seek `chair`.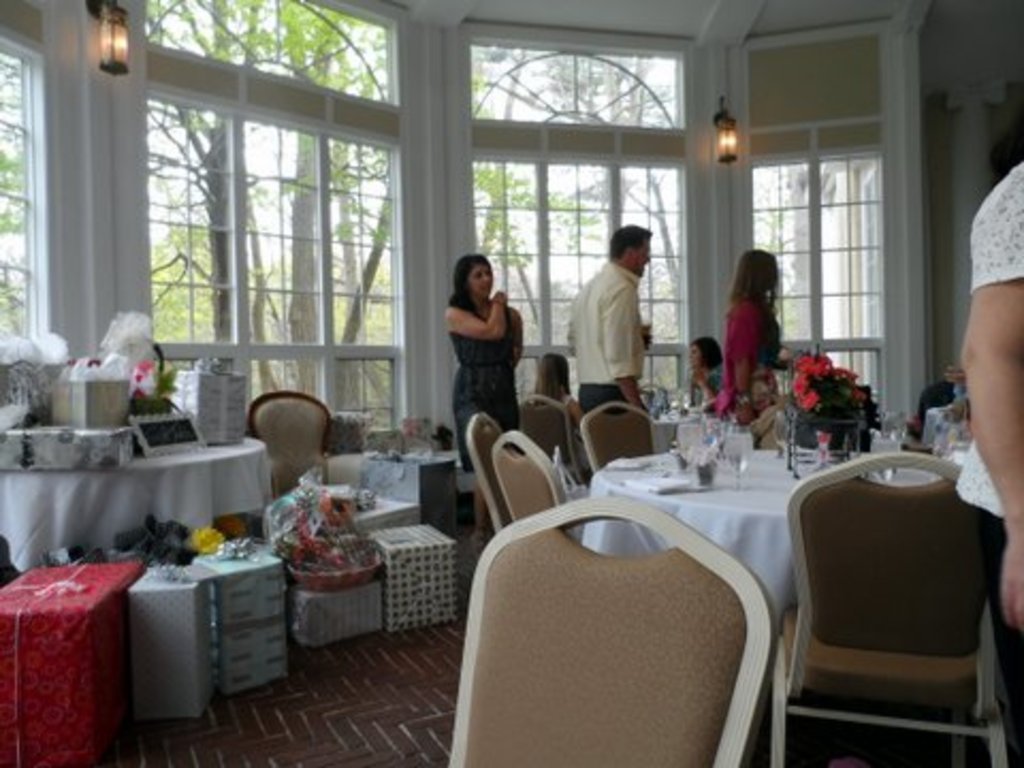
select_region(503, 395, 587, 480).
